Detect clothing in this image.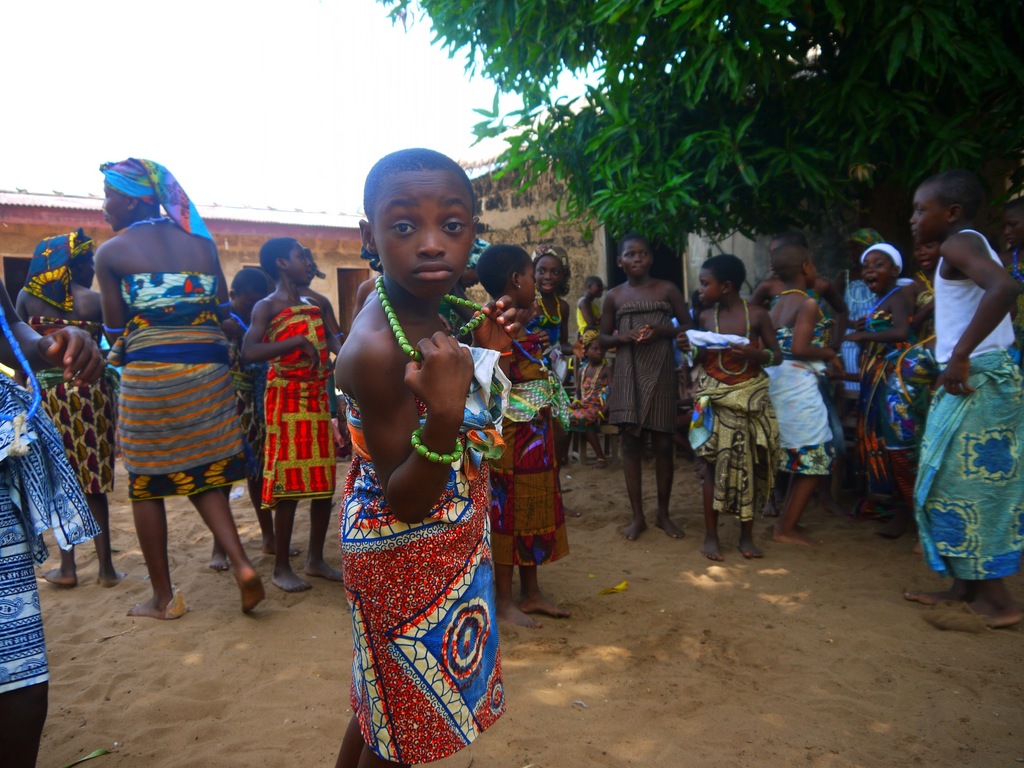
Detection: x1=100, y1=269, x2=250, y2=503.
